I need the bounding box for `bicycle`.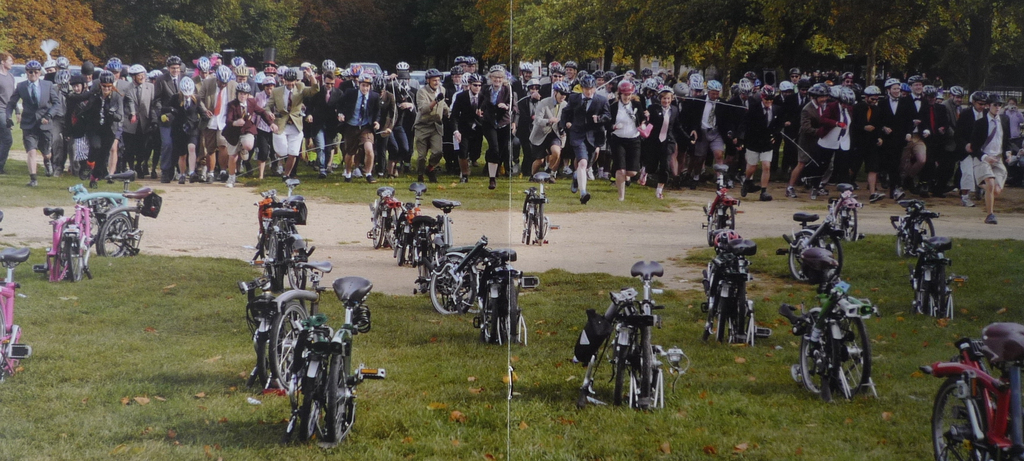
Here it is: 479,250,532,346.
